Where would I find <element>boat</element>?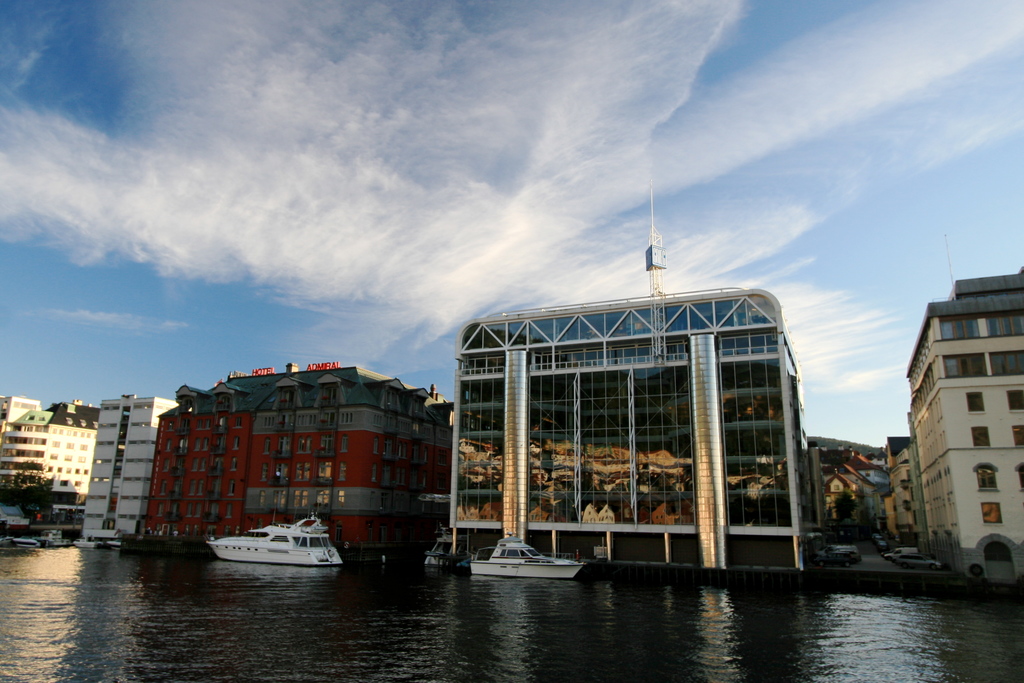
At 213 517 340 578.
